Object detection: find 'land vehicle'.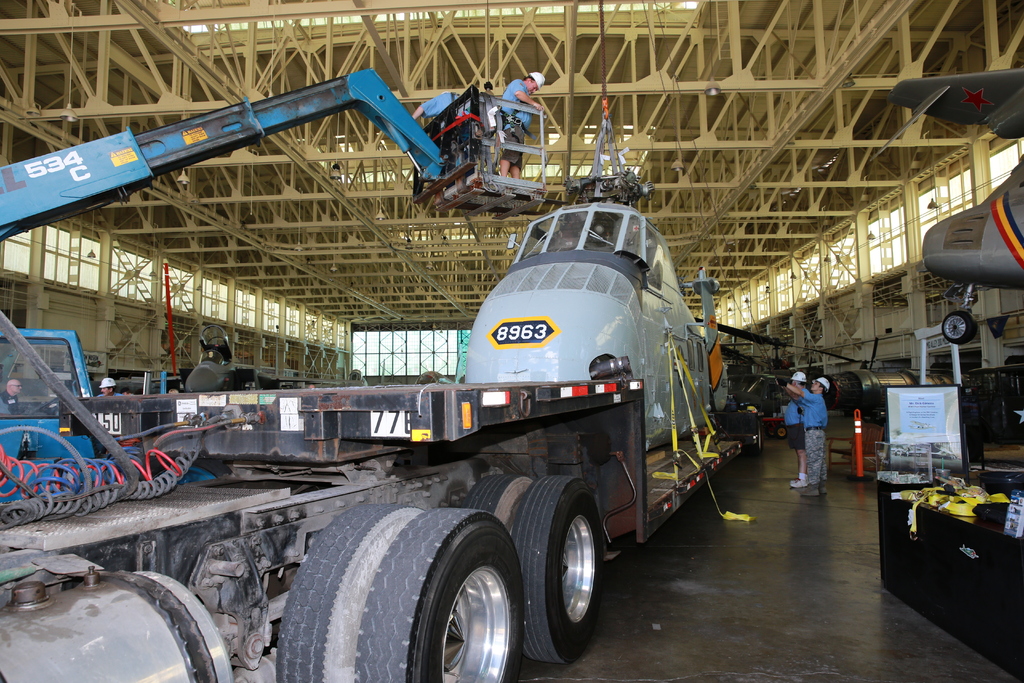
box=[0, 65, 549, 482].
